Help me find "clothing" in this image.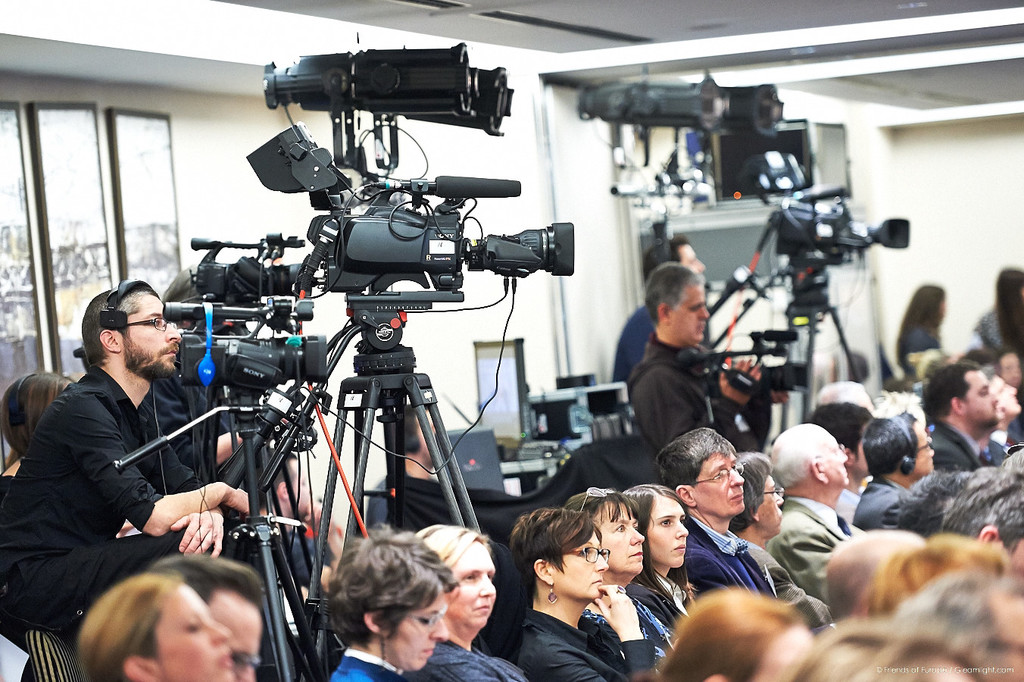
Found it: [626,334,741,461].
